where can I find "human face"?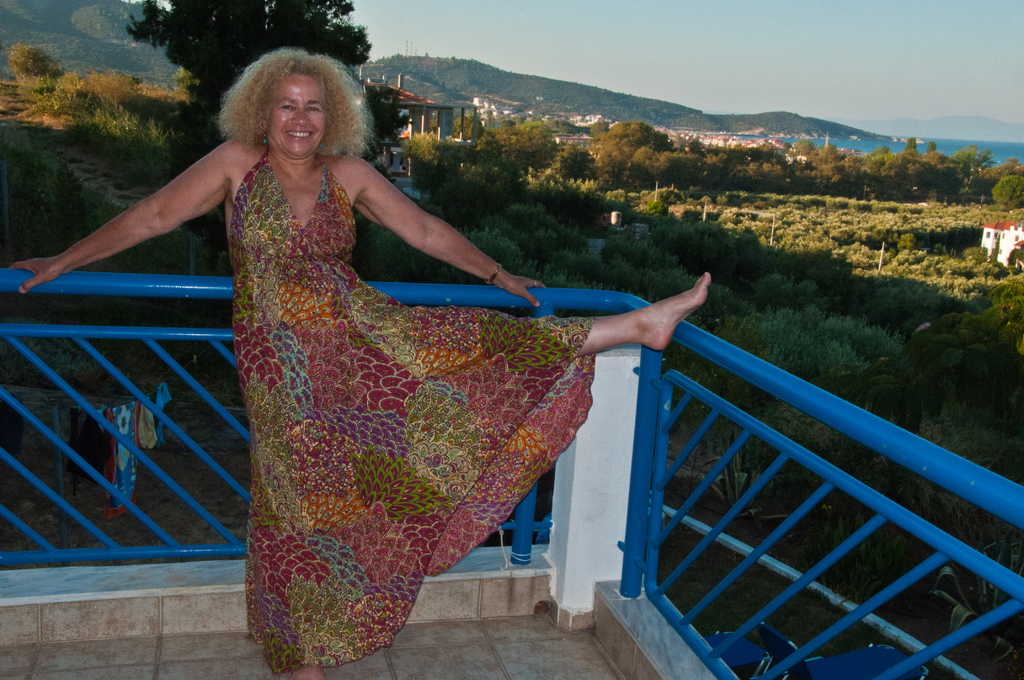
You can find it at bbox(271, 76, 326, 156).
